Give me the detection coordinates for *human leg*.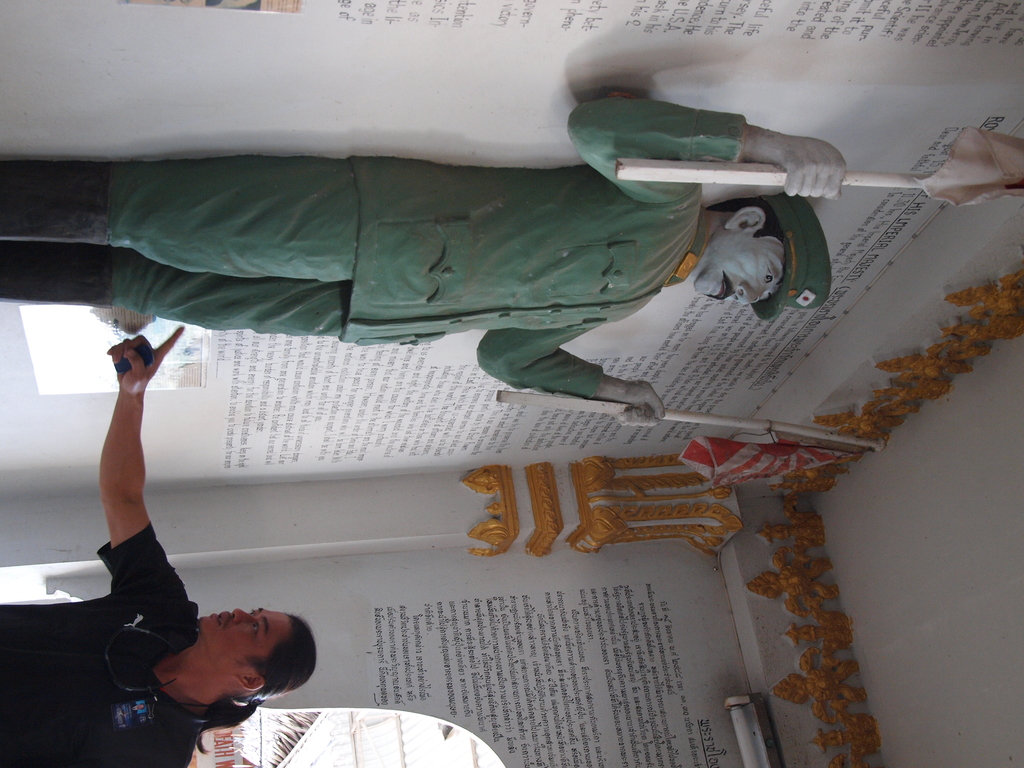
[left=0, top=249, right=340, bottom=343].
